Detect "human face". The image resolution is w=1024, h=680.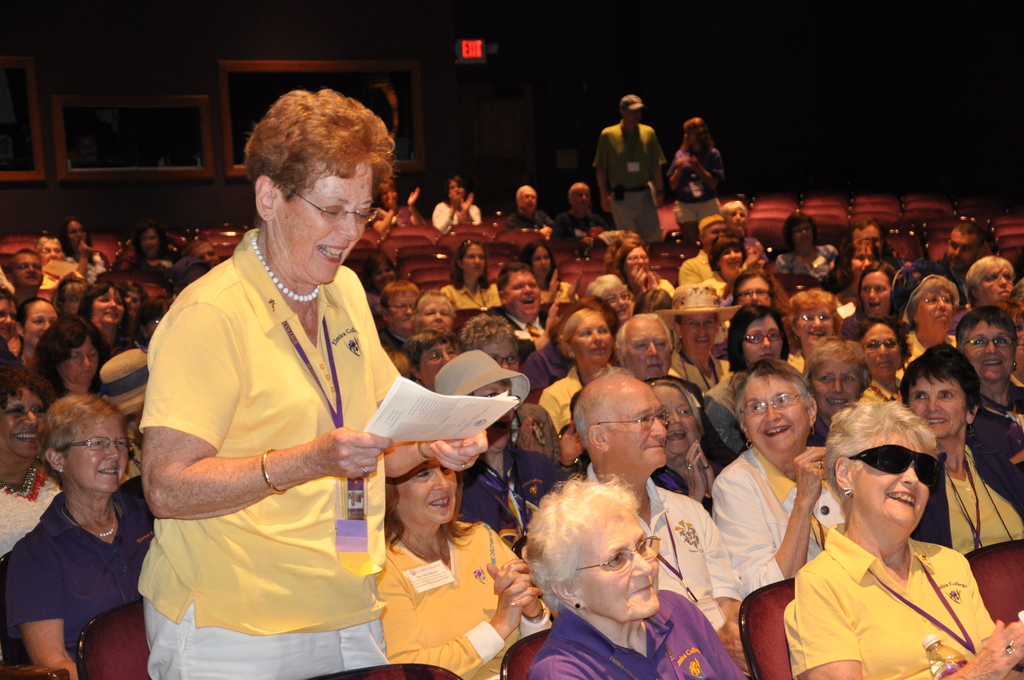
box(0, 300, 19, 340).
